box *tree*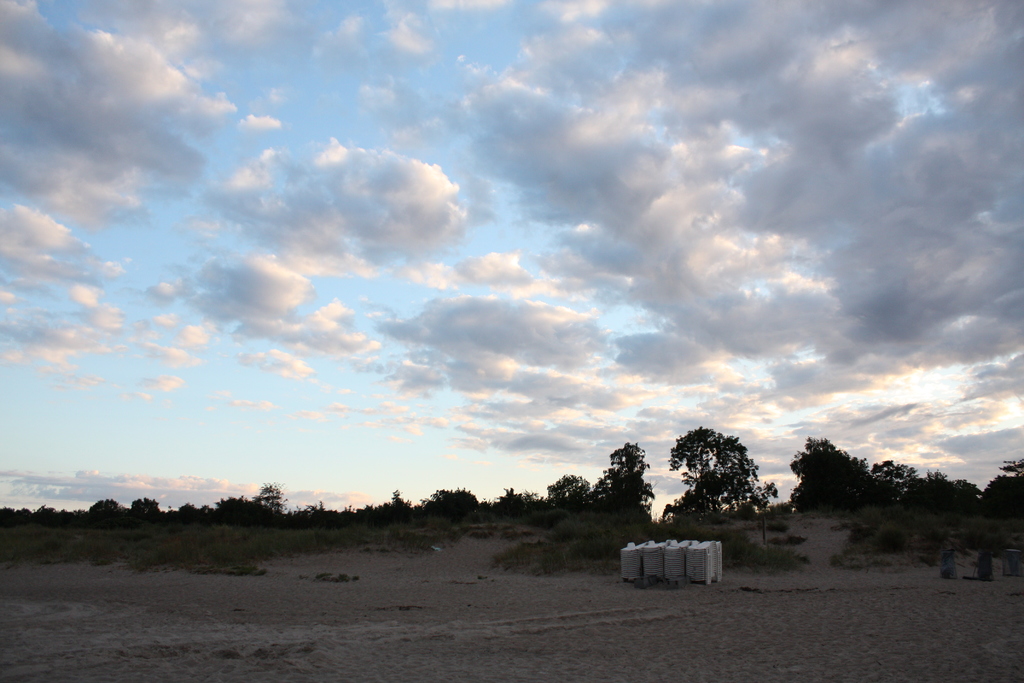
x1=292, y1=484, x2=410, y2=526
